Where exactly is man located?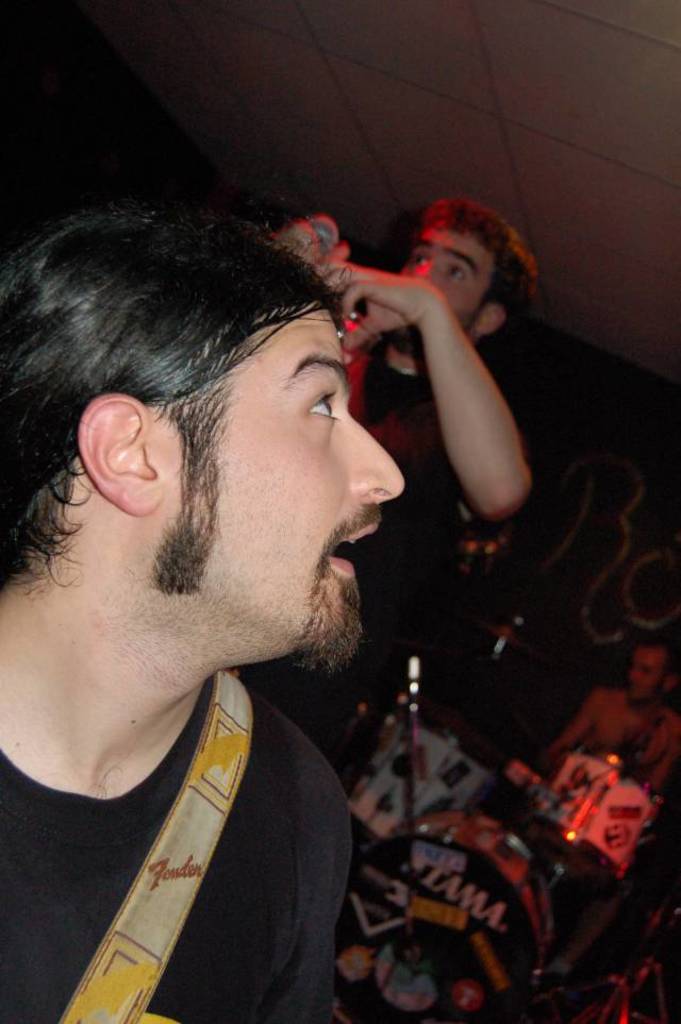
Its bounding box is BBox(543, 636, 680, 790).
